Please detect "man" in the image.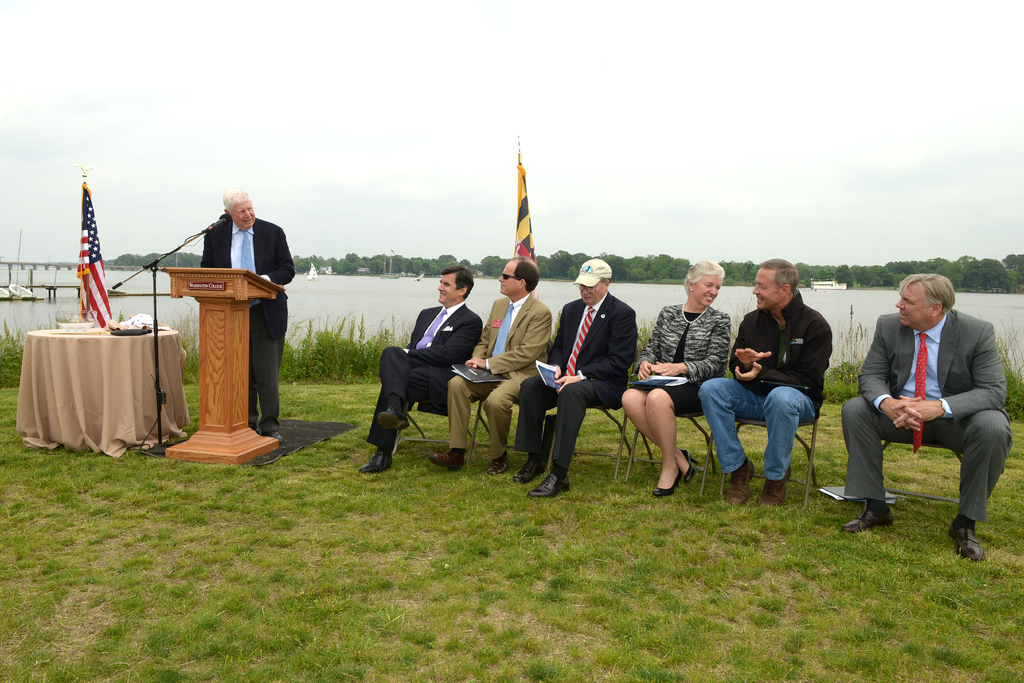
rect(700, 261, 832, 507).
